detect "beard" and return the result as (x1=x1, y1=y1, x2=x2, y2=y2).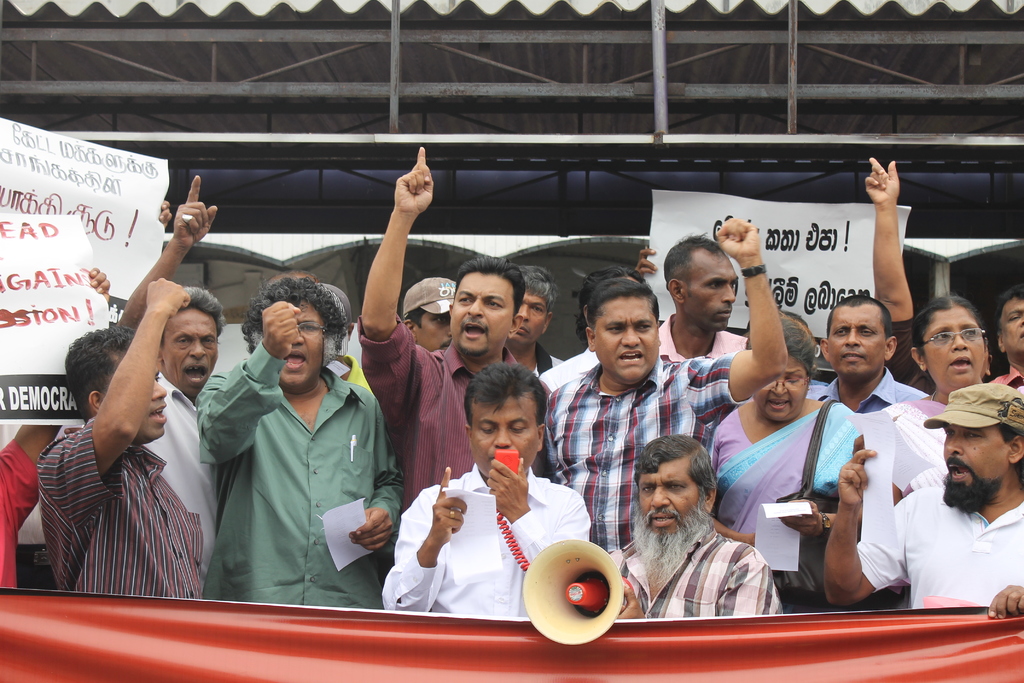
(x1=629, y1=494, x2=715, y2=586).
